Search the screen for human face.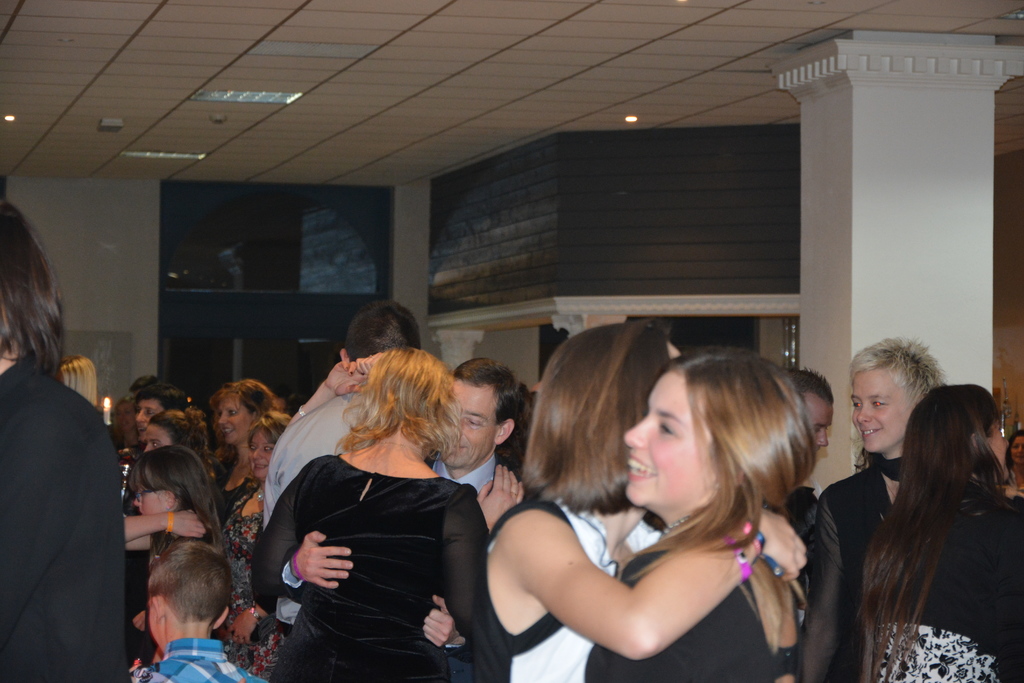
Found at <bbox>219, 400, 253, 444</bbox>.
